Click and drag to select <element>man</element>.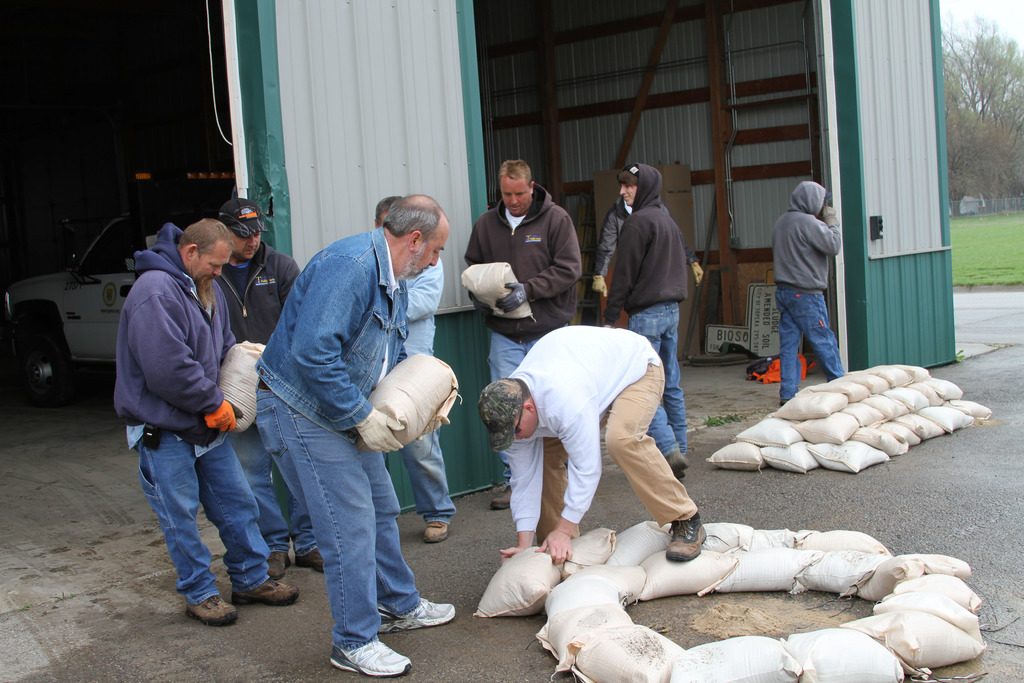
Selection: x1=111, y1=197, x2=279, y2=627.
